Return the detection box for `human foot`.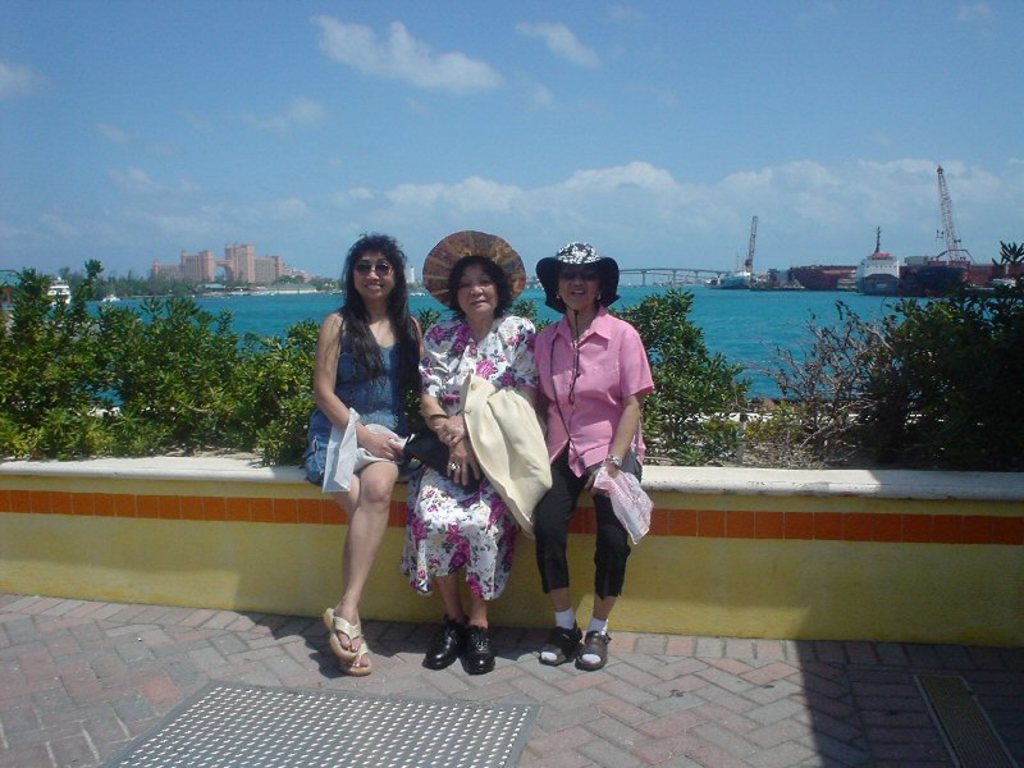
pyautogui.locateOnScreen(465, 622, 499, 678).
